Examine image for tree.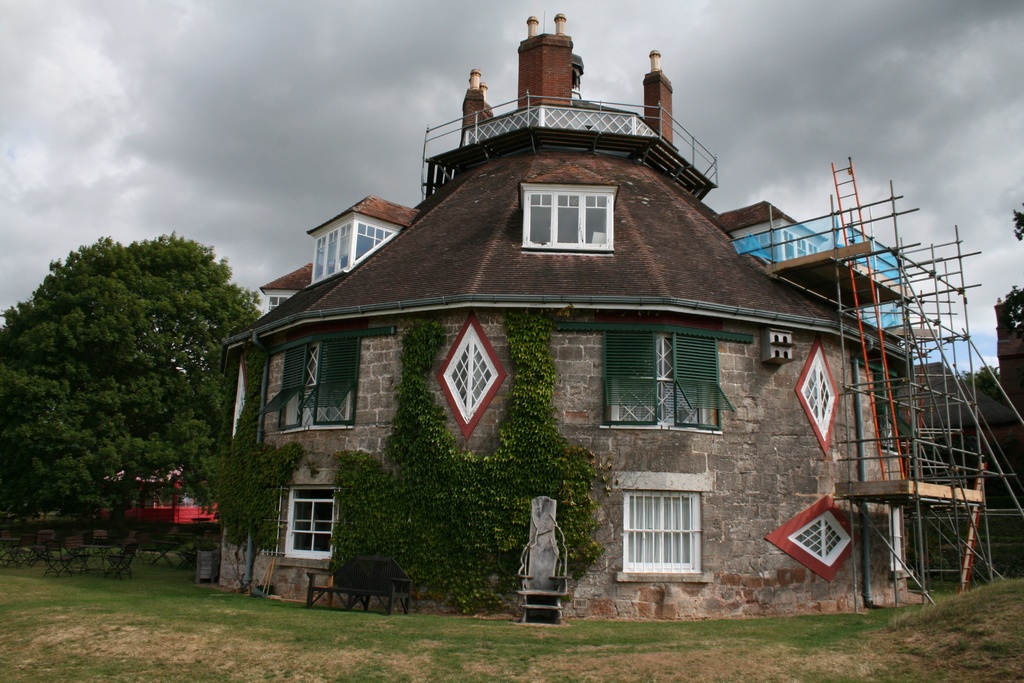
Examination result: detection(335, 321, 607, 605).
